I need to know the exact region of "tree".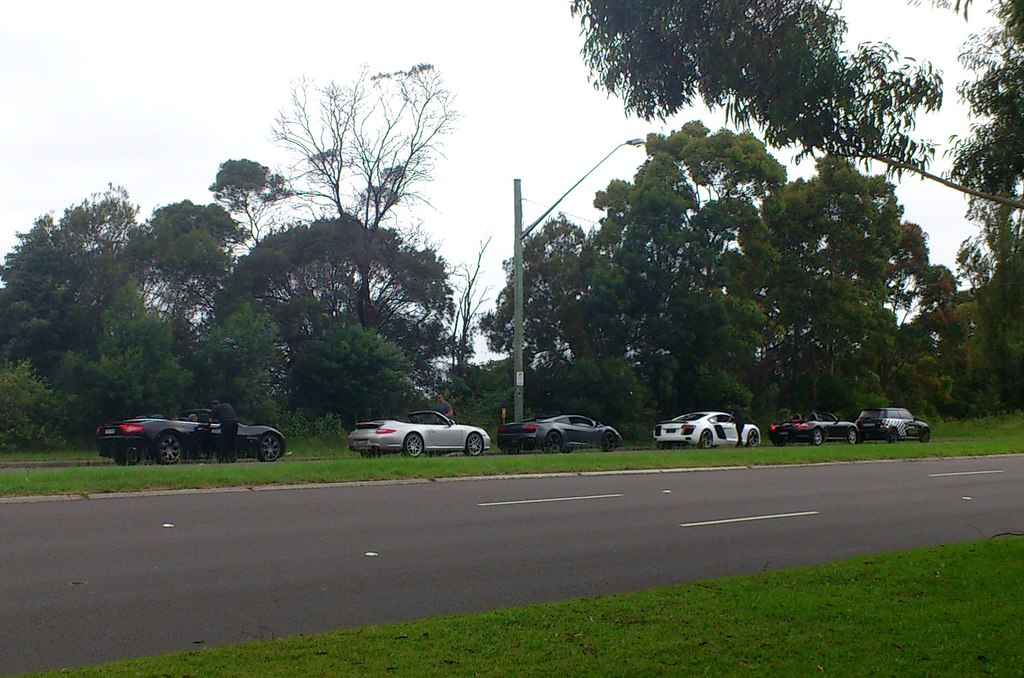
Region: <region>563, 0, 1023, 285</region>.
